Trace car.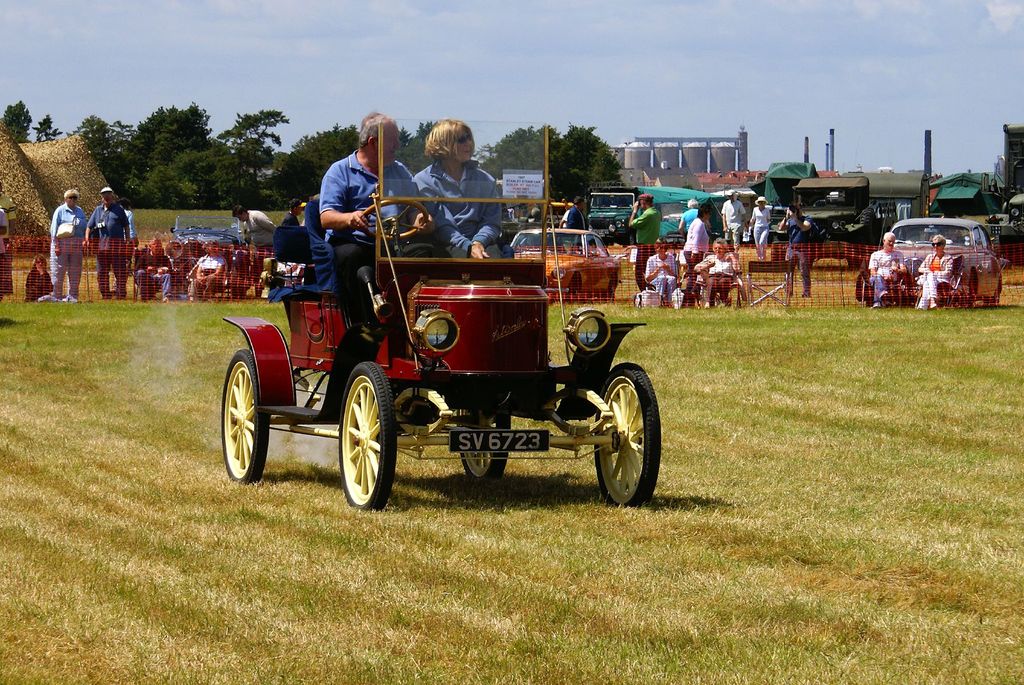
Traced to bbox=(219, 112, 664, 514).
